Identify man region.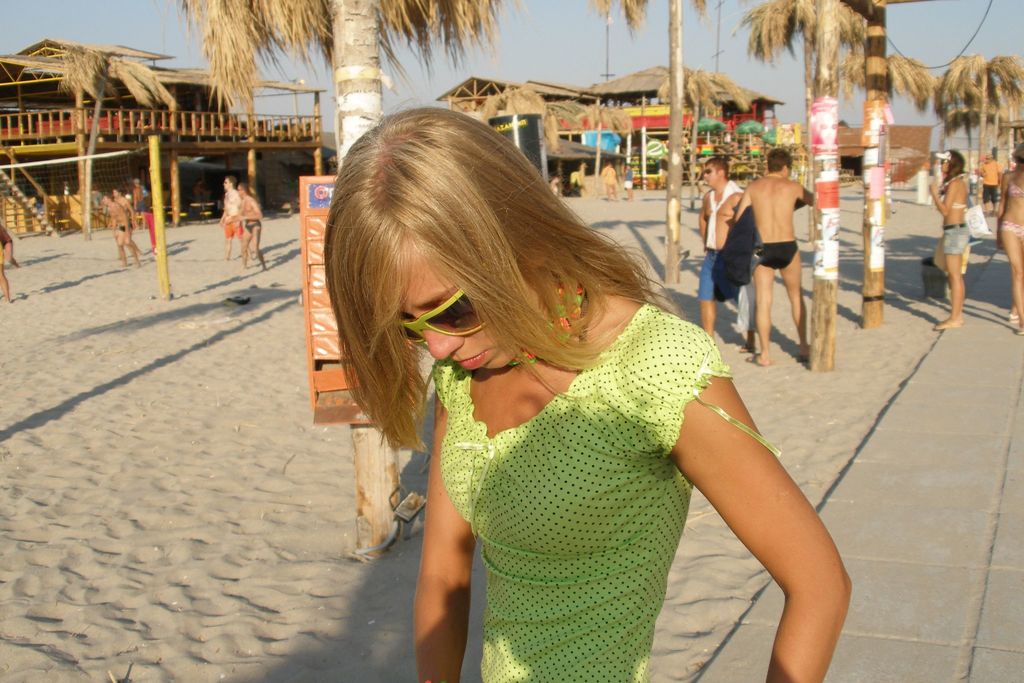
Region: {"x1": 699, "y1": 157, "x2": 746, "y2": 345}.
